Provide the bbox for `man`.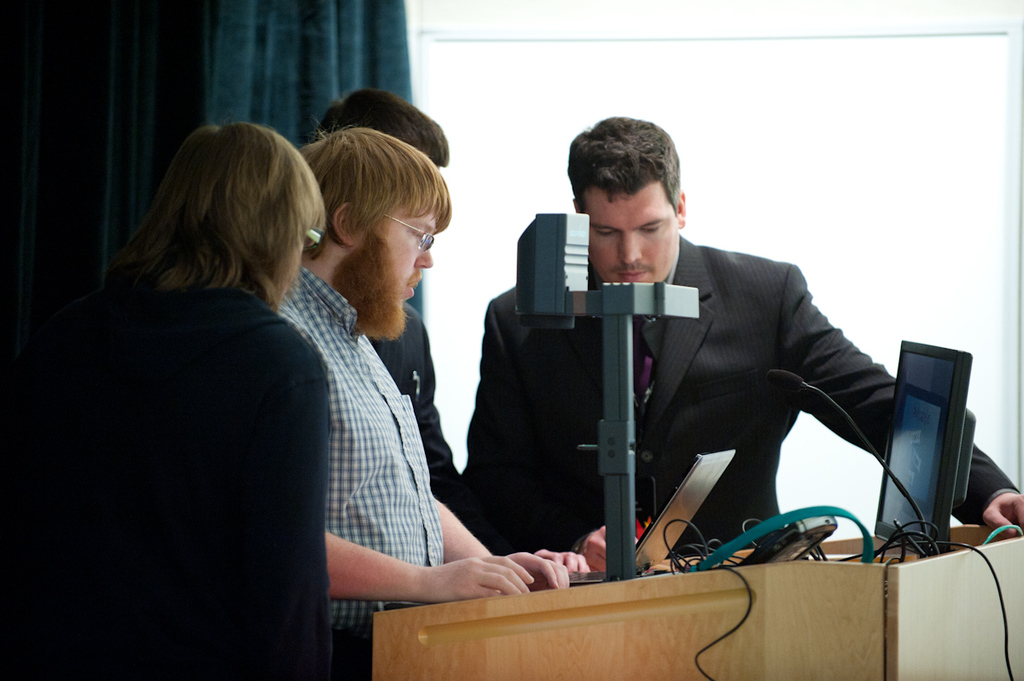
bbox=(317, 85, 468, 521).
